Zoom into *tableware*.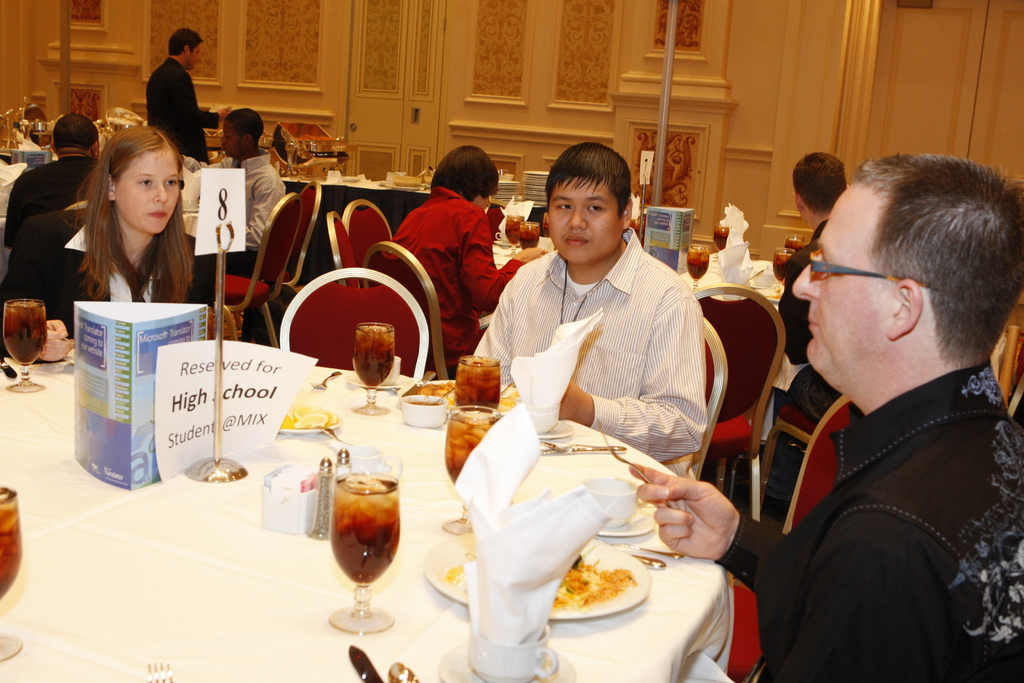
Zoom target: [502, 210, 525, 257].
